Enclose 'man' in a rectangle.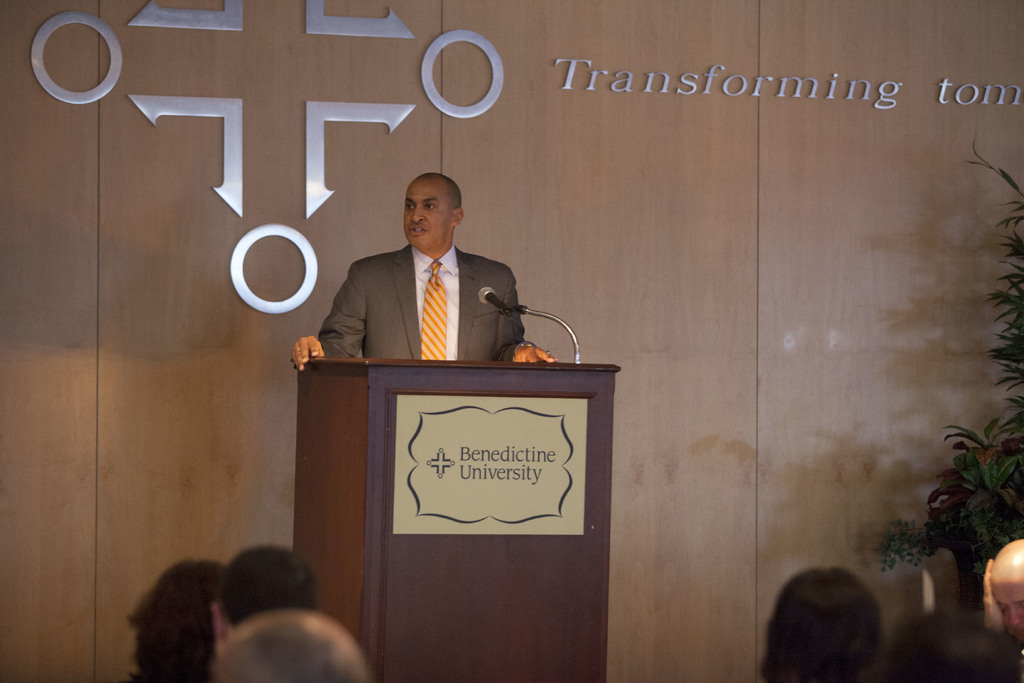
{"left": 218, "top": 611, "right": 373, "bottom": 682}.
